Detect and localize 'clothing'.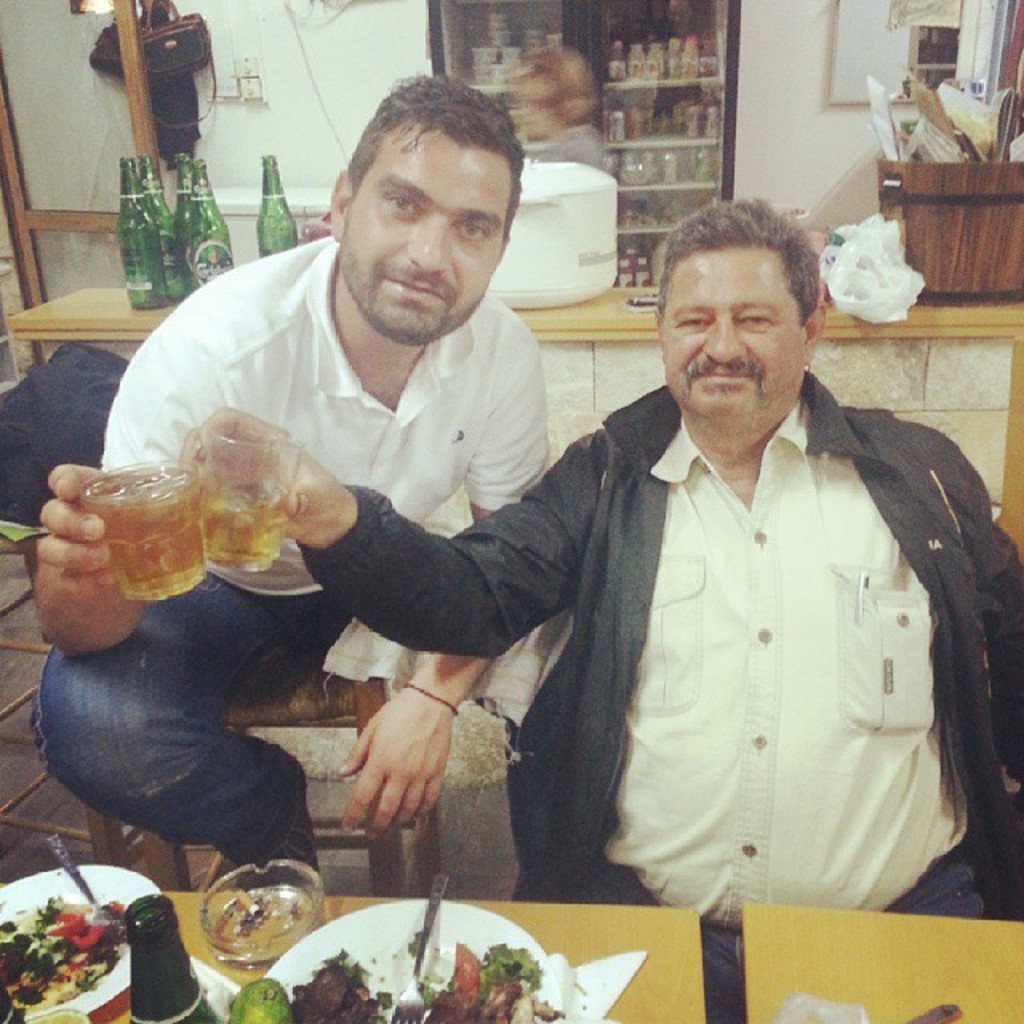
Localized at [298, 219, 954, 936].
